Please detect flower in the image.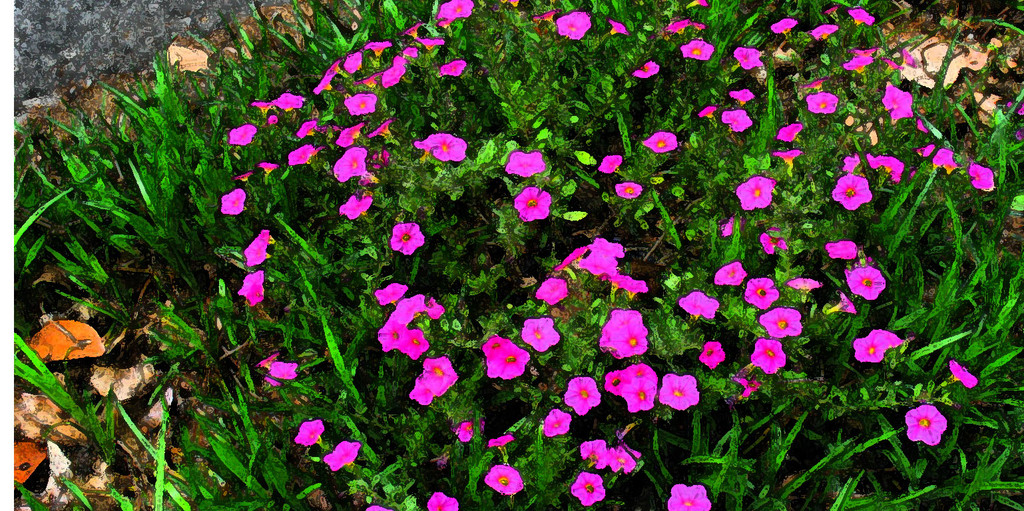
bbox(520, 317, 561, 351).
